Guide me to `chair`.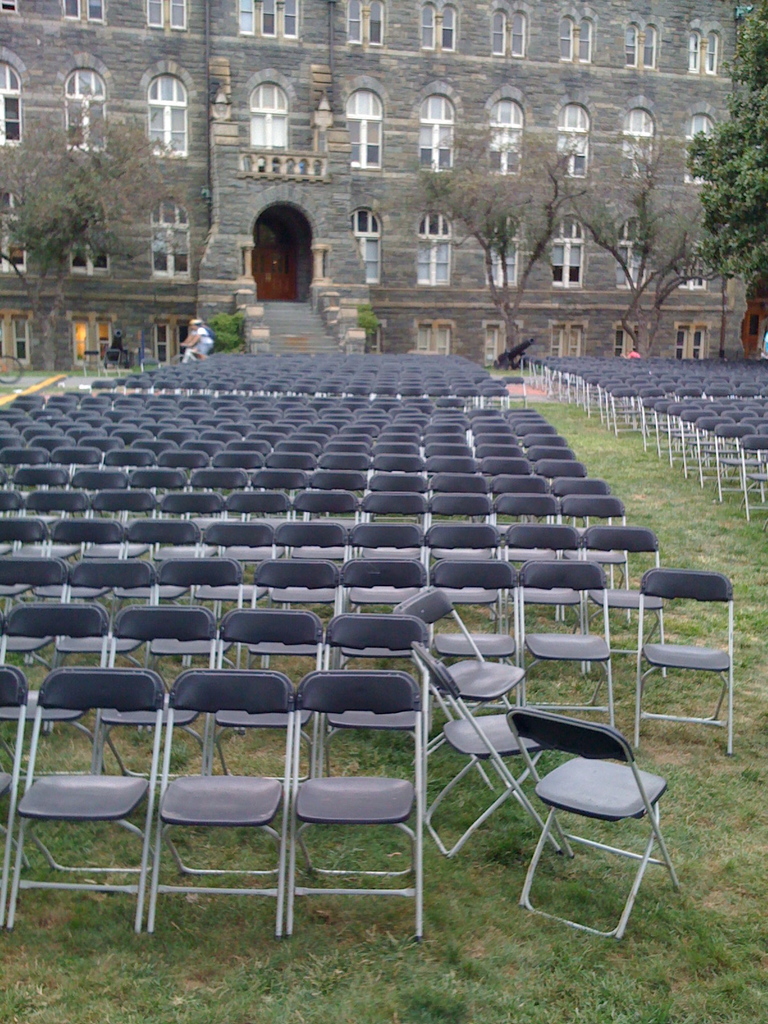
Guidance: (left=492, top=476, right=555, bottom=524).
